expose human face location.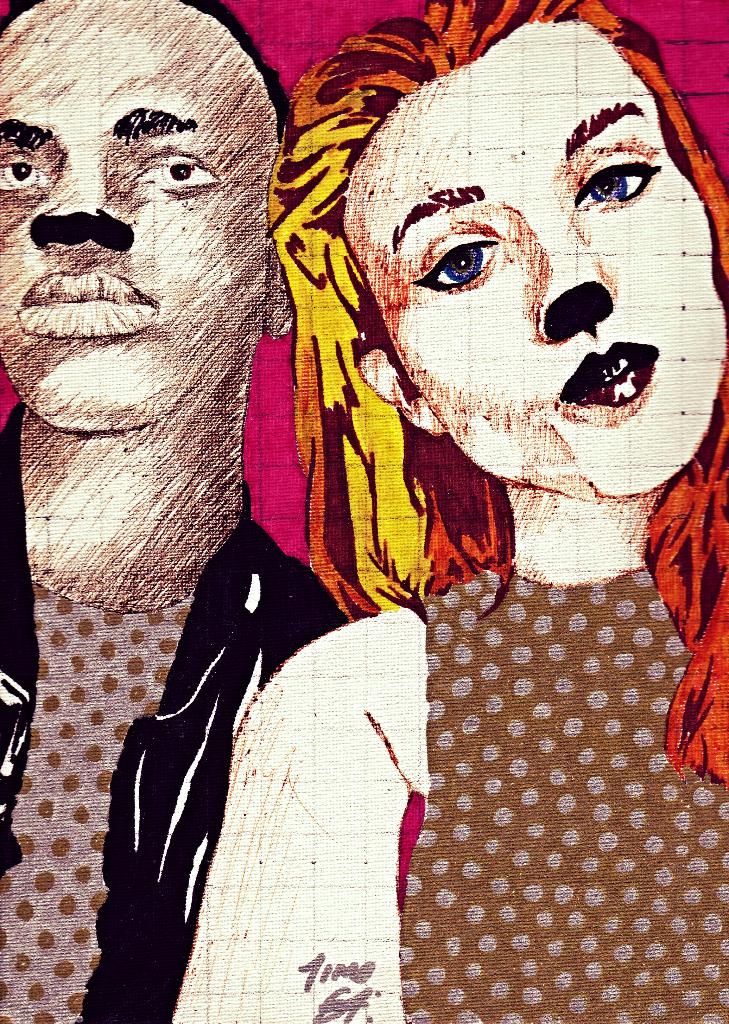
Exposed at <bbox>348, 12, 728, 500</bbox>.
